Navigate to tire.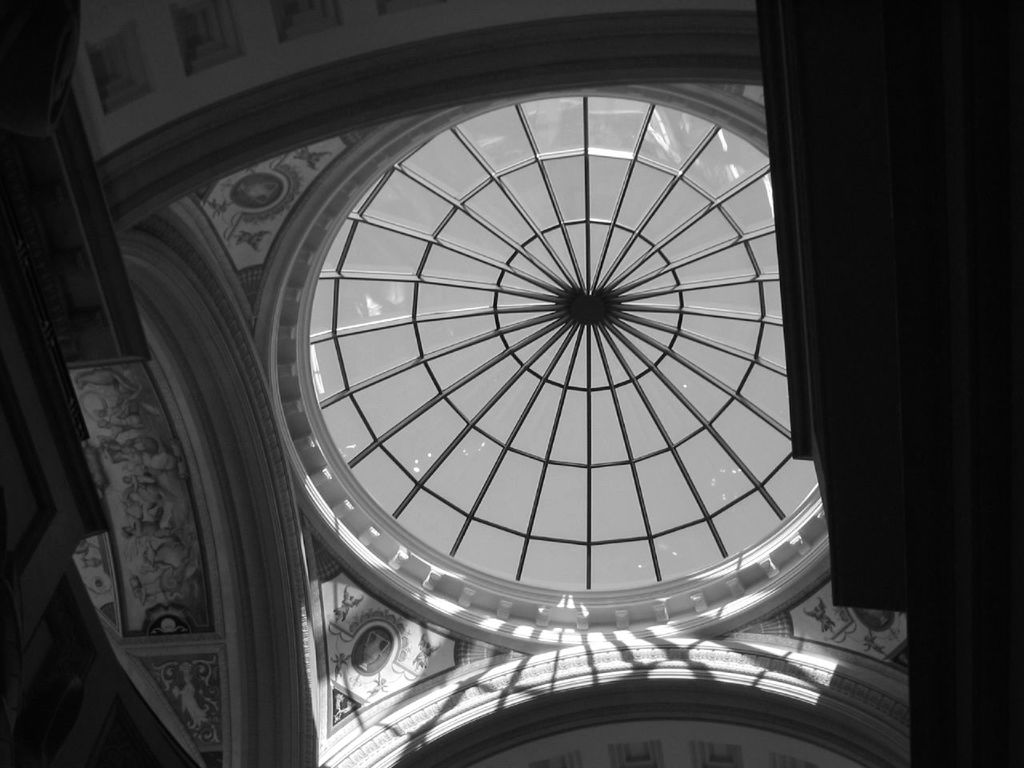
Navigation target: [279,90,804,638].
